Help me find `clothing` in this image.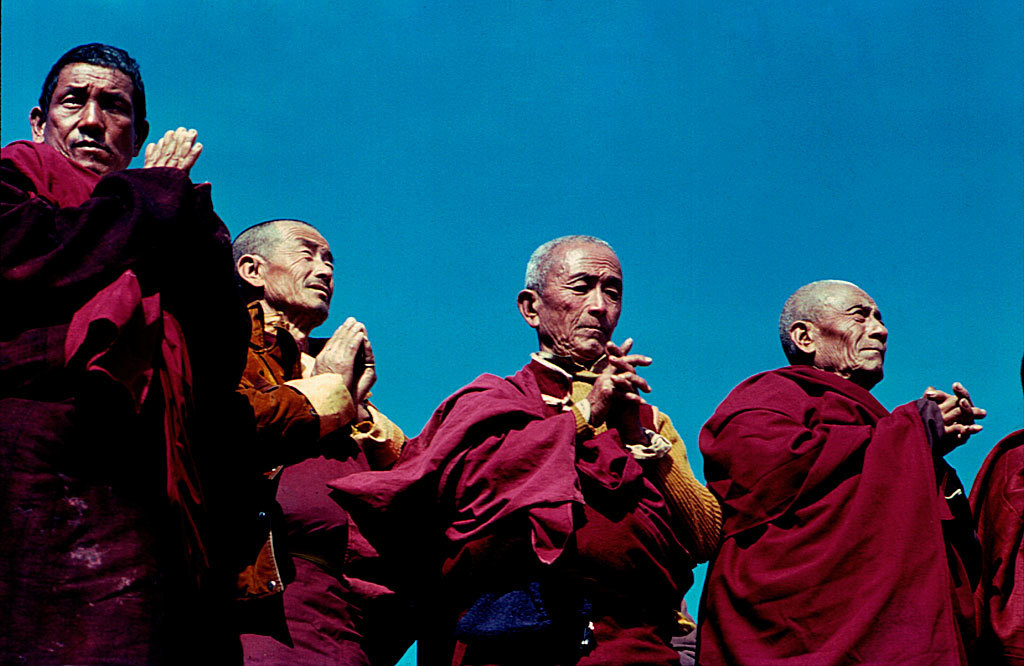
Found it: 692,320,973,658.
